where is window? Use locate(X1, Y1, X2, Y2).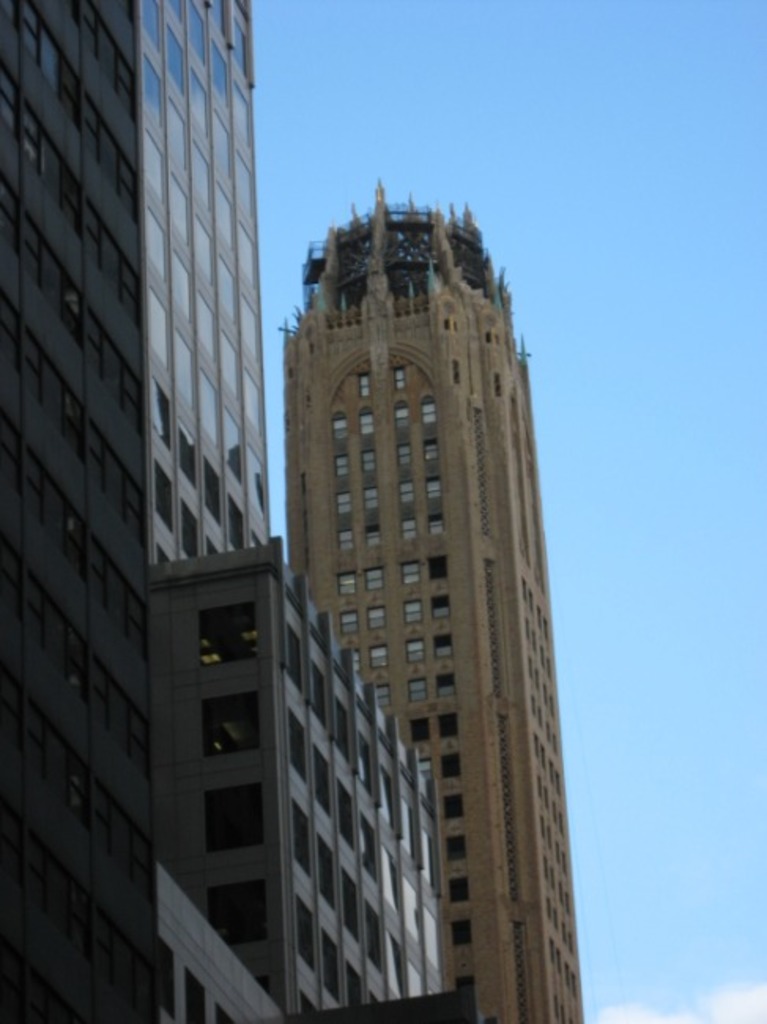
locate(402, 594, 422, 618).
